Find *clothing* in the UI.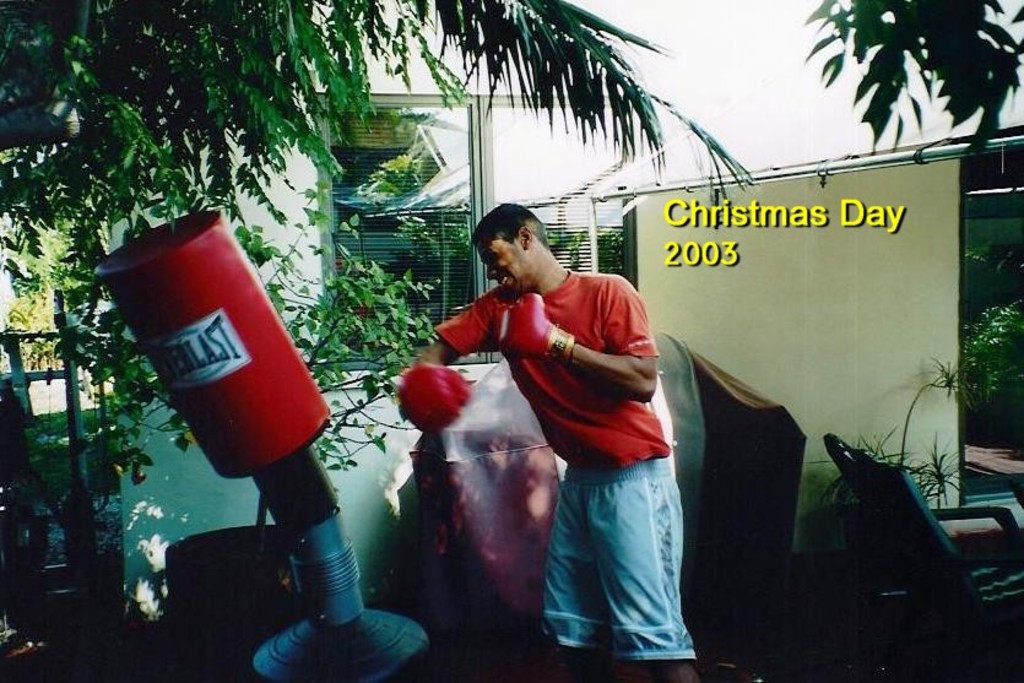
UI element at locate(505, 232, 710, 660).
